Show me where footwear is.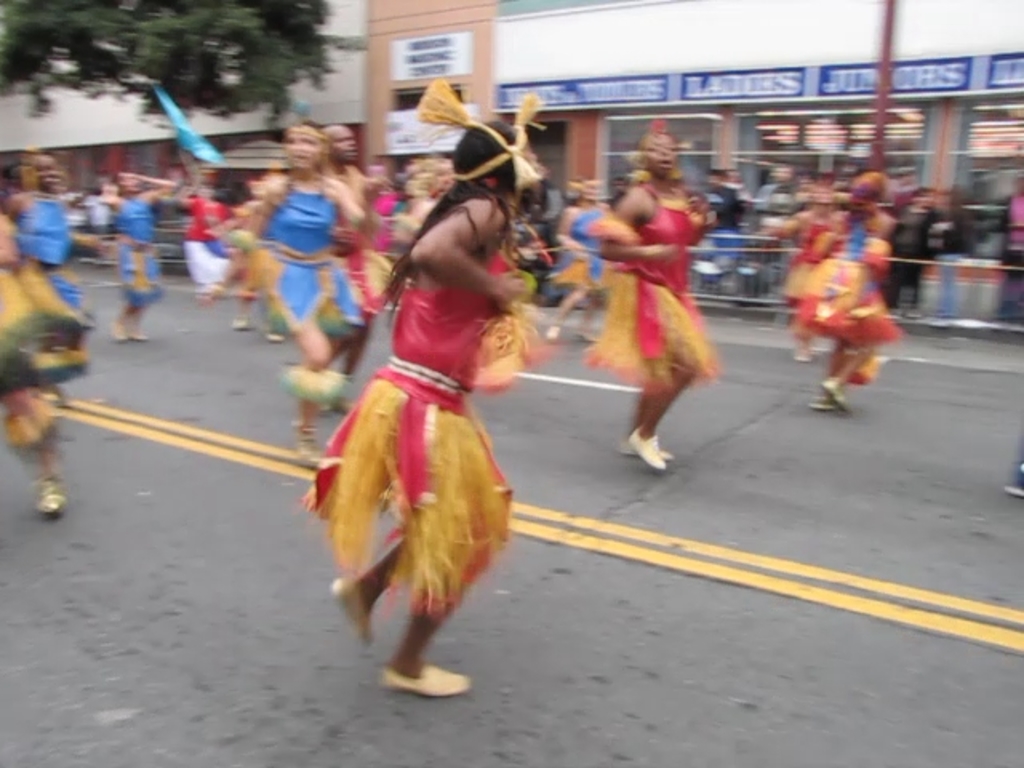
footwear is at {"x1": 824, "y1": 384, "x2": 851, "y2": 410}.
